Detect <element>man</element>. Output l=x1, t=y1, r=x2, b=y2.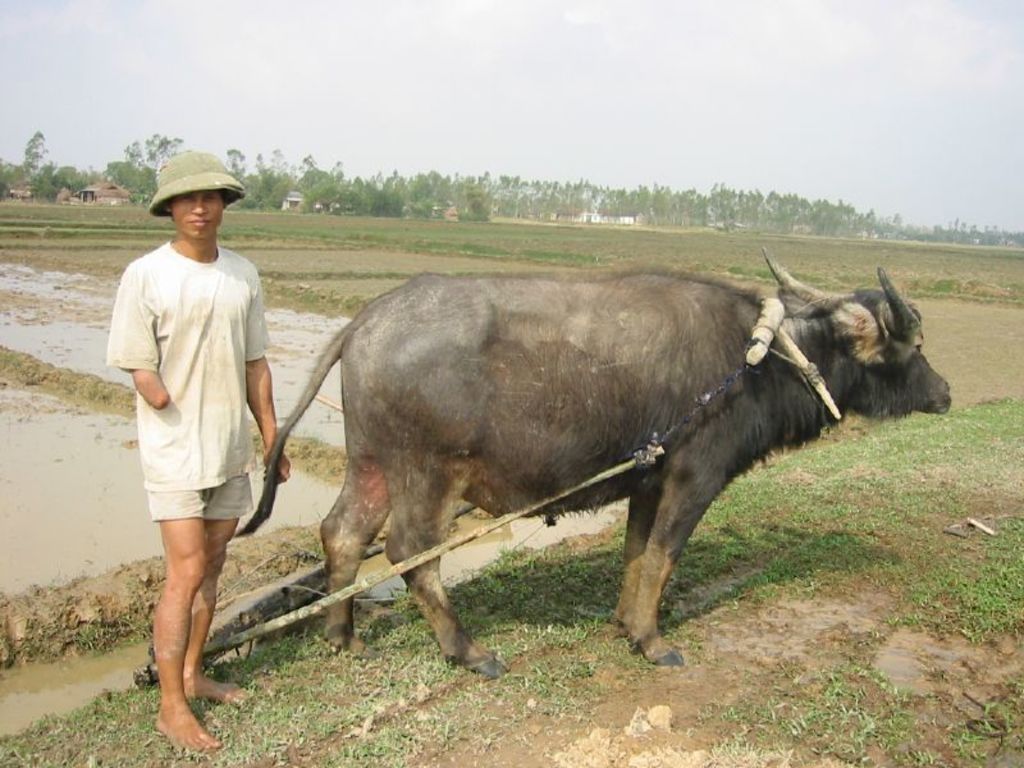
l=113, t=150, r=276, b=745.
